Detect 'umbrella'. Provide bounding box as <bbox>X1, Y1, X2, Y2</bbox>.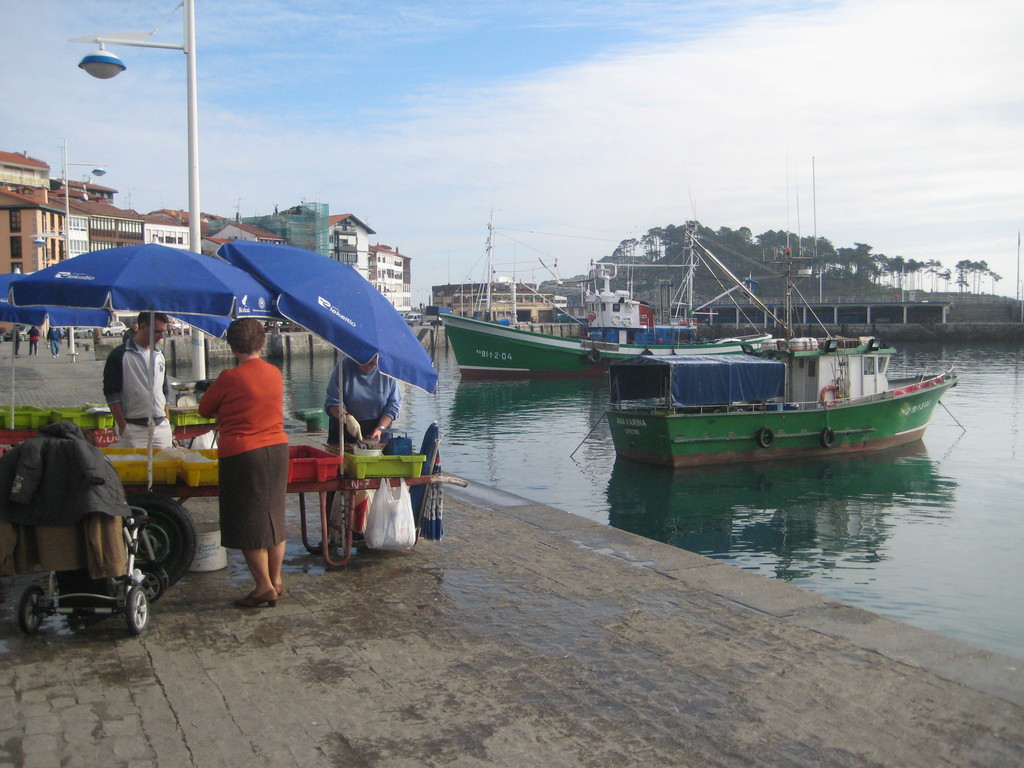
<bbox>7, 239, 282, 486</bbox>.
